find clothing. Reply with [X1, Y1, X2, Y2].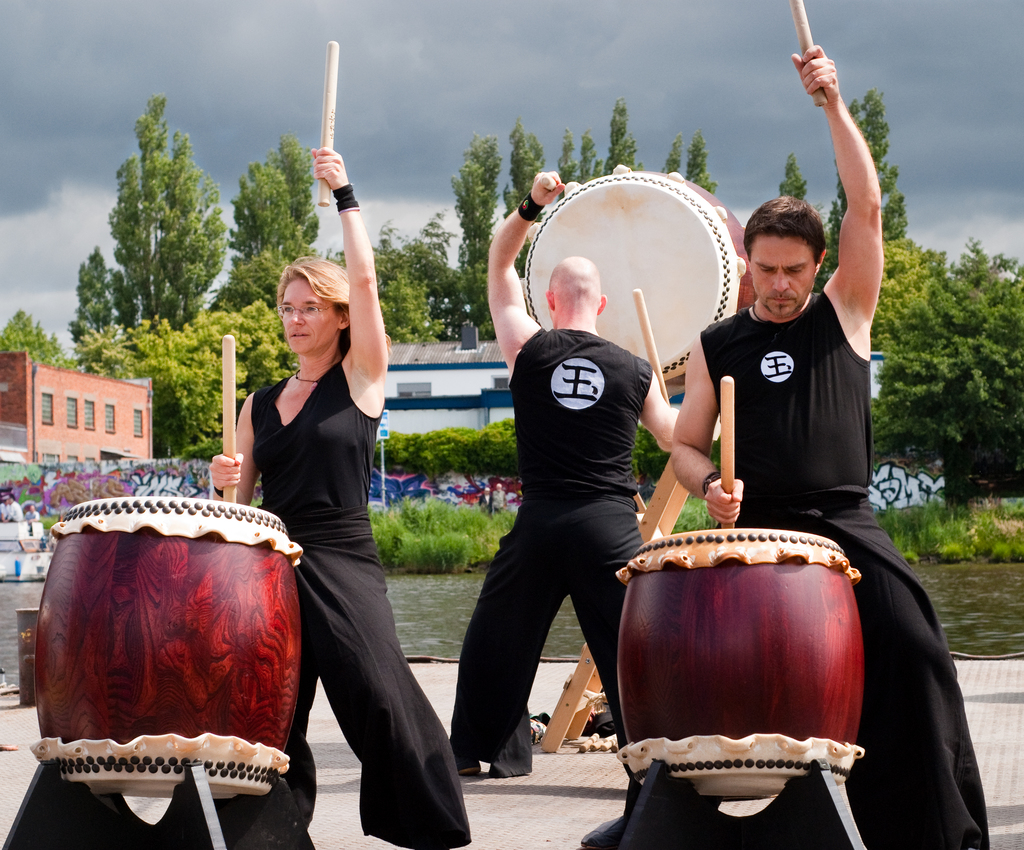
[9, 500, 20, 523].
